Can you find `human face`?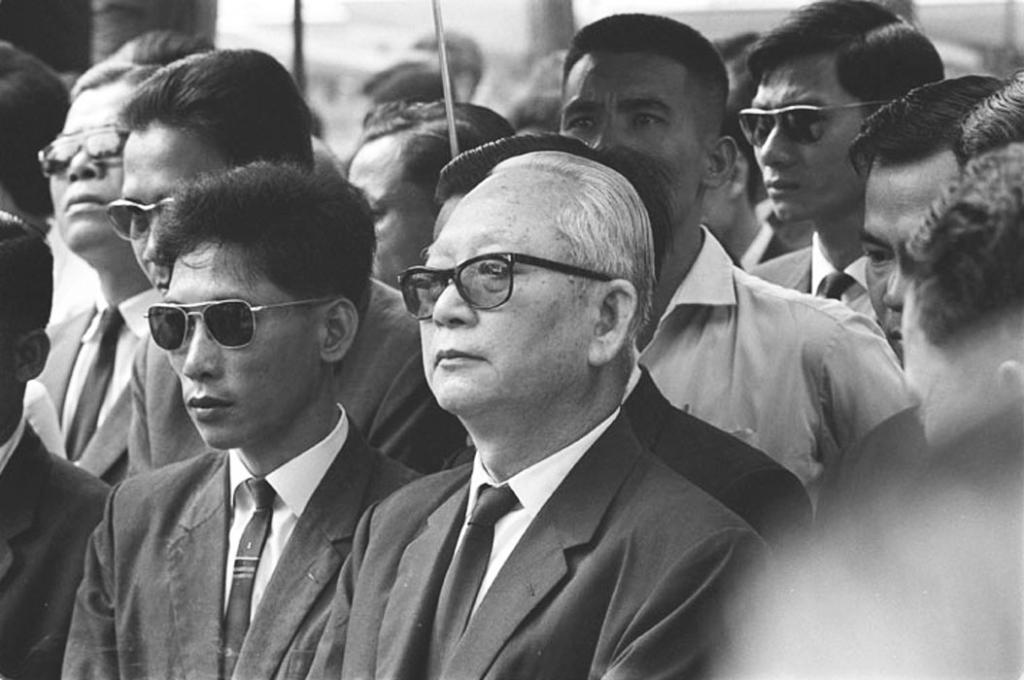
Yes, bounding box: bbox=(858, 168, 950, 344).
